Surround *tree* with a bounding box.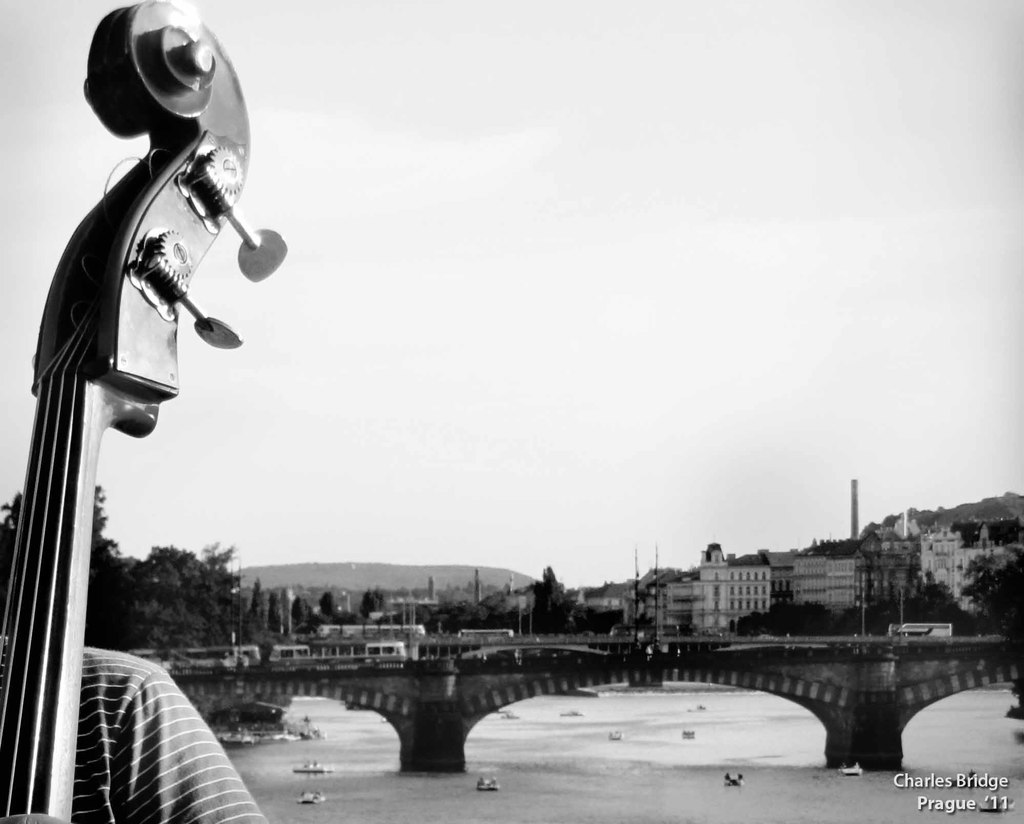
962/549/1023/634.
